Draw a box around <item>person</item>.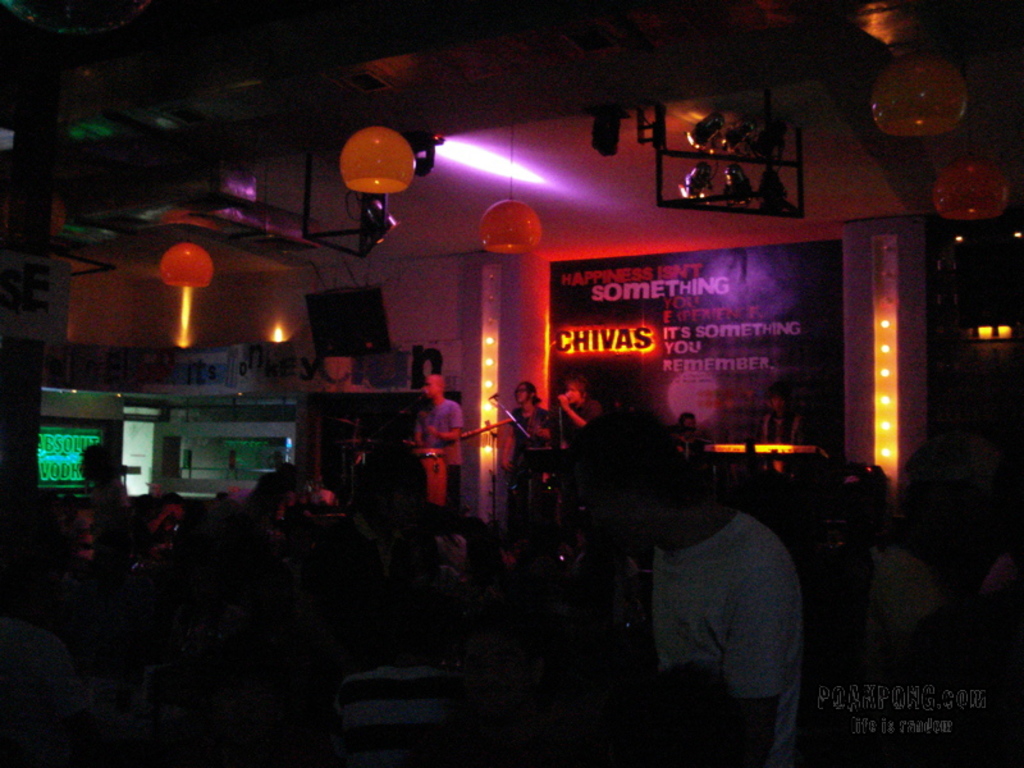
{"left": 627, "top": 438, "right": 823, "bottom": 748}.
